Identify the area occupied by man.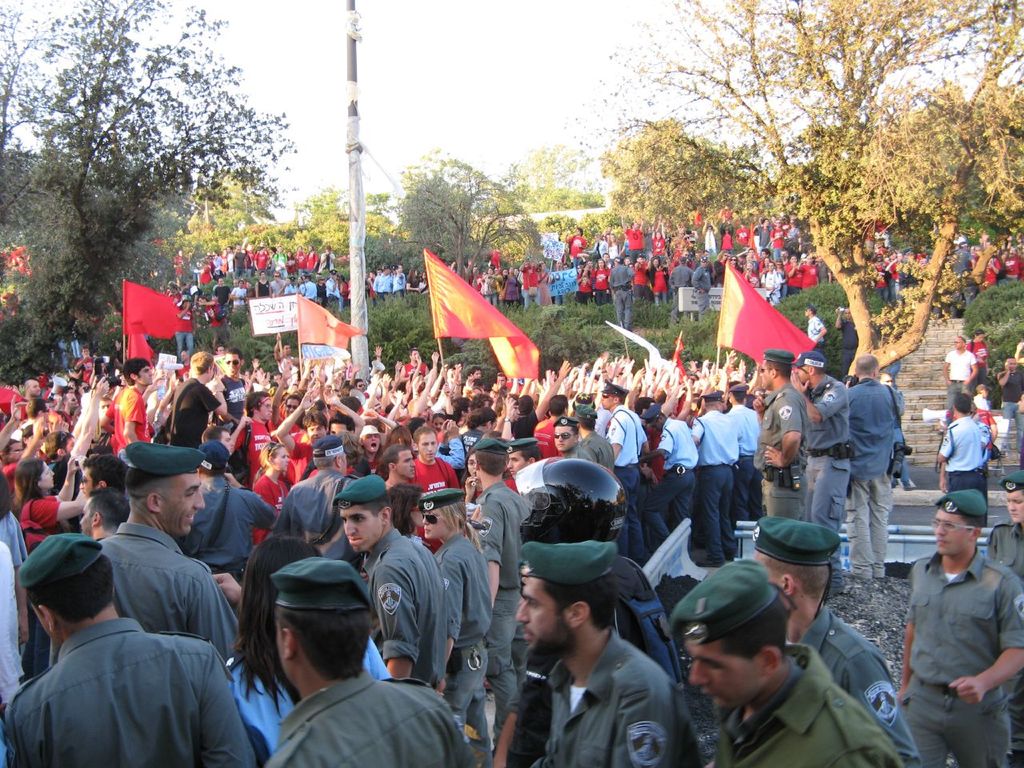
Area: <box>455,407,502,442</box>.
